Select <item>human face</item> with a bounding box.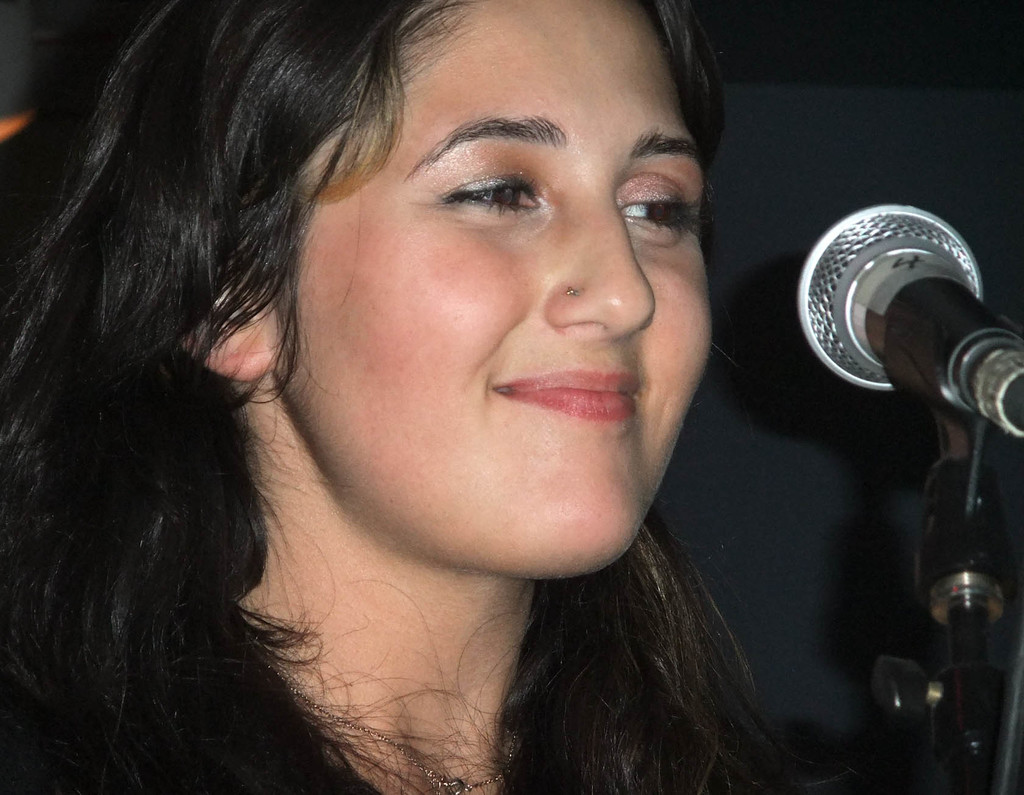
box=[285, 0, 714, 578].
